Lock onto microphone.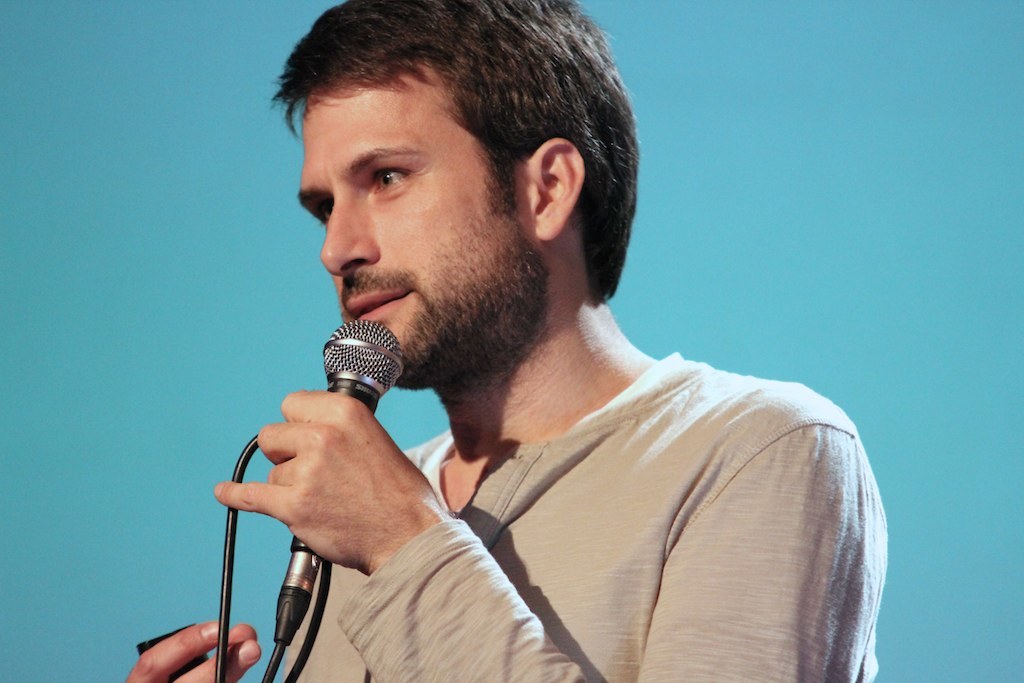
Locked: 290, 313, 412, 559.
